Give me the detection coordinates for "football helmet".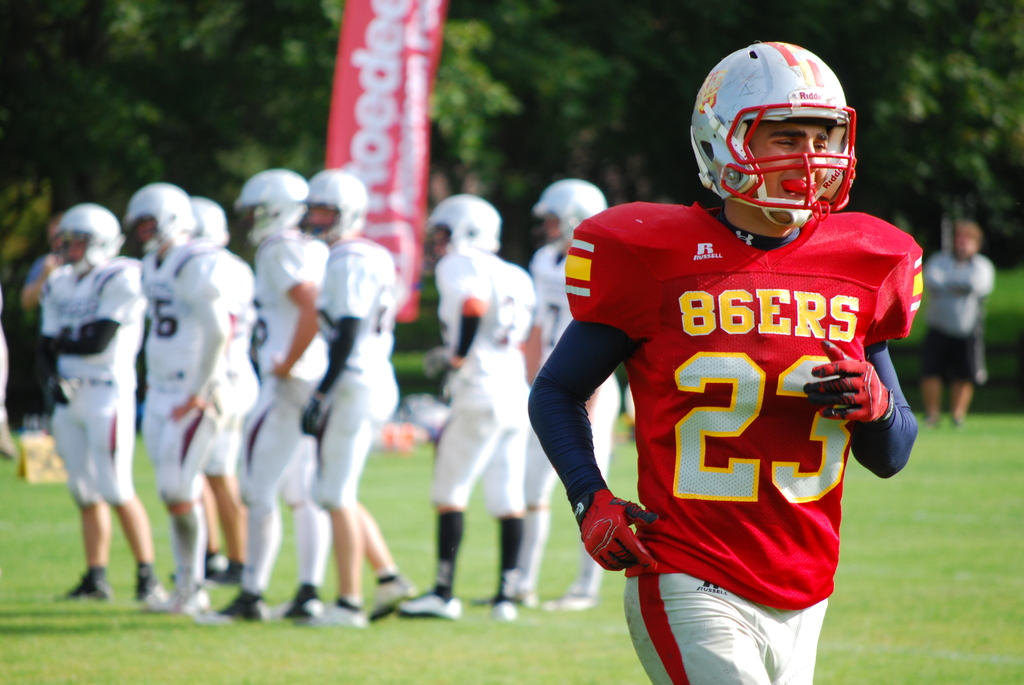
58, 203, 126, 278.
